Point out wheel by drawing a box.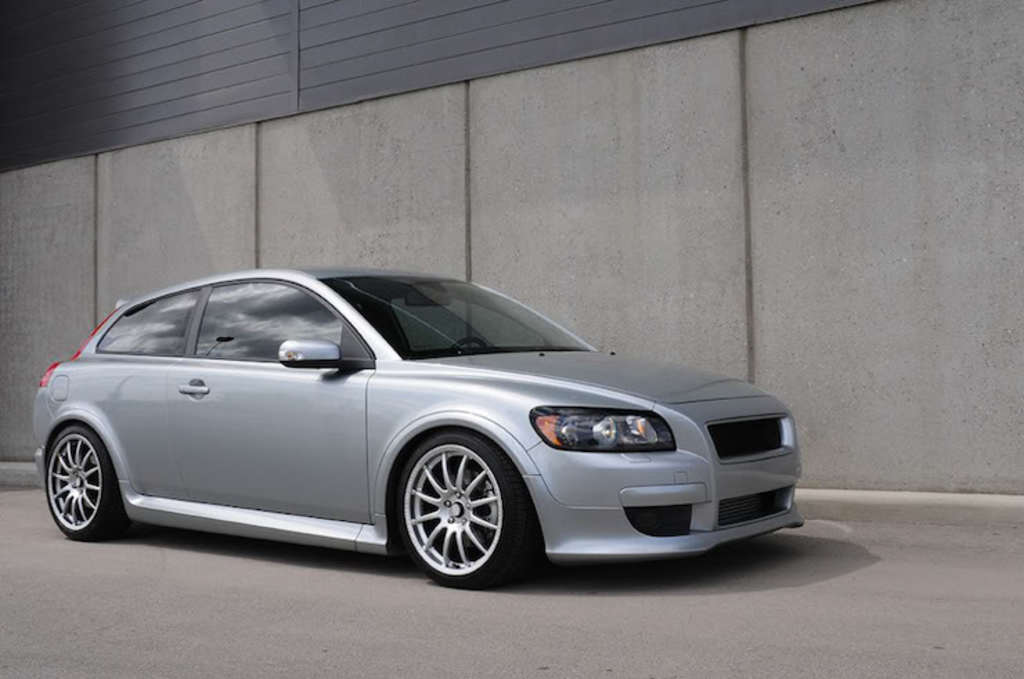
bbox=[392, 434, 520, 581].
